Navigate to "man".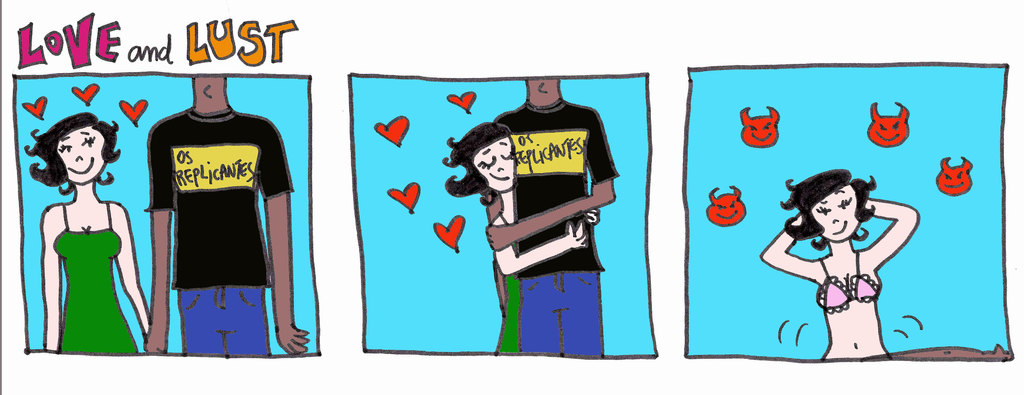
Navigation target: left=490, top=80, right=621, bottom=358.
